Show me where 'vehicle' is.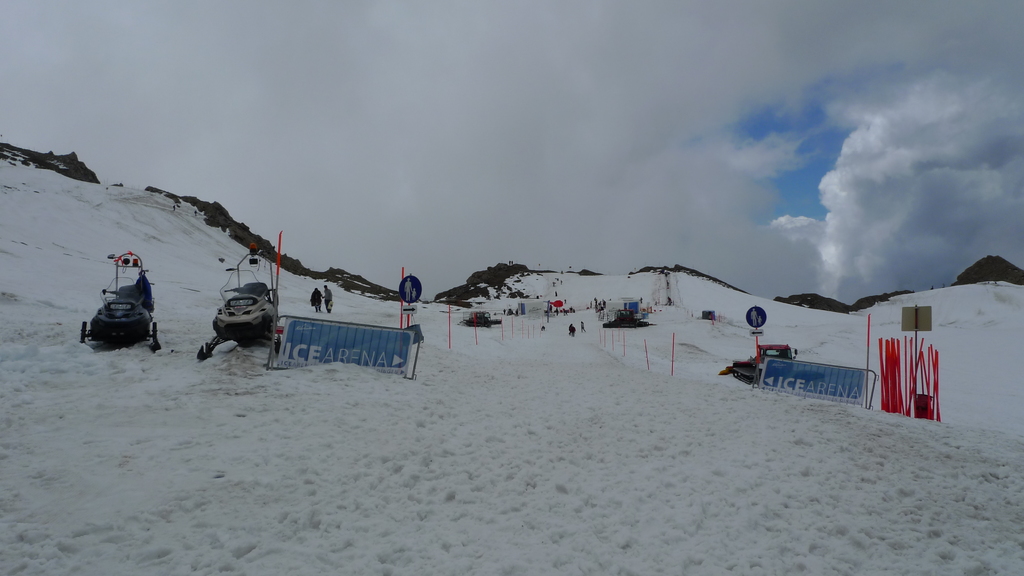
'vehicle' is at pyautogui.locateOnScreen(78, 248, 161, 351).
